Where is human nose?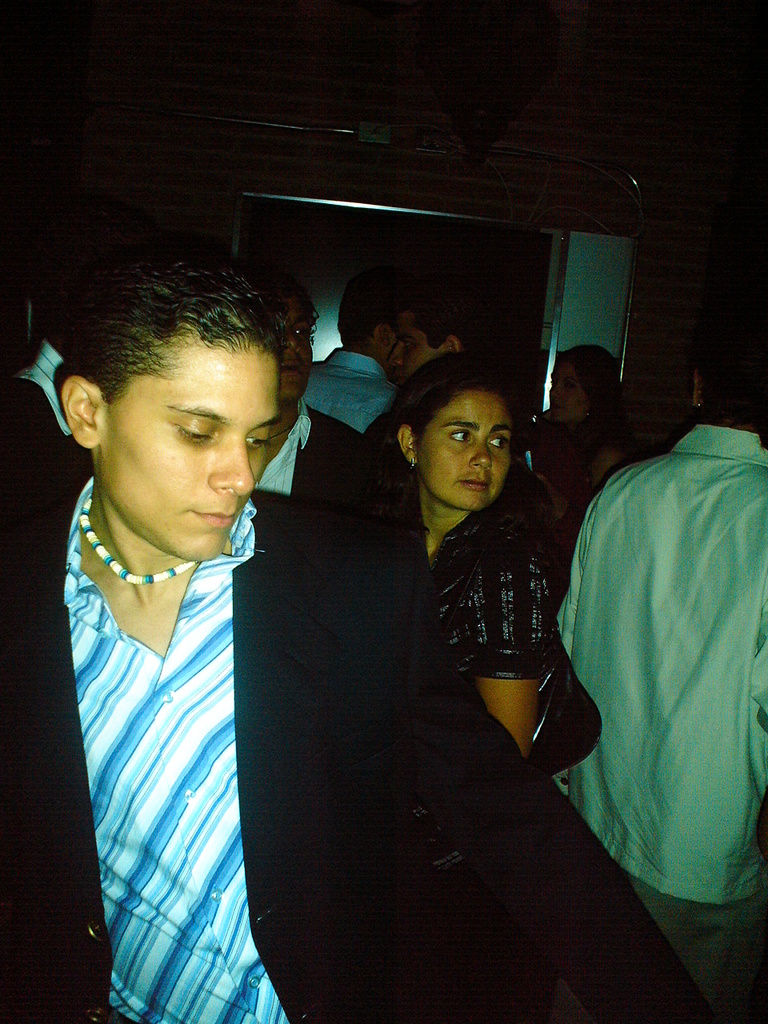
547:380:561:398.
